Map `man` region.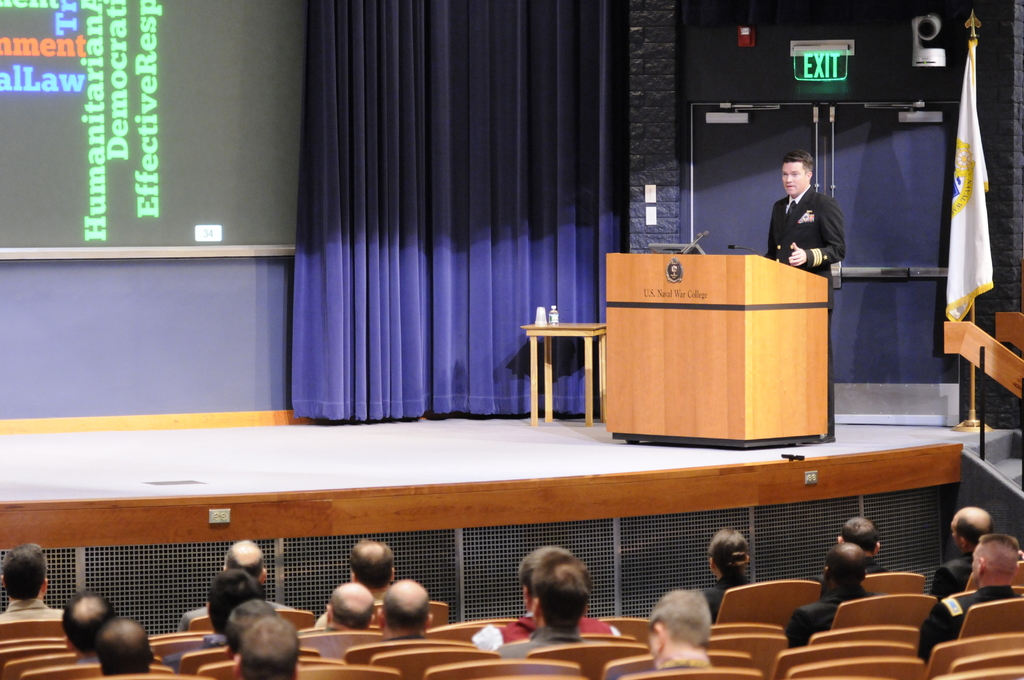
Mapped to (left=177, top=535, right=301, bottom=621).
